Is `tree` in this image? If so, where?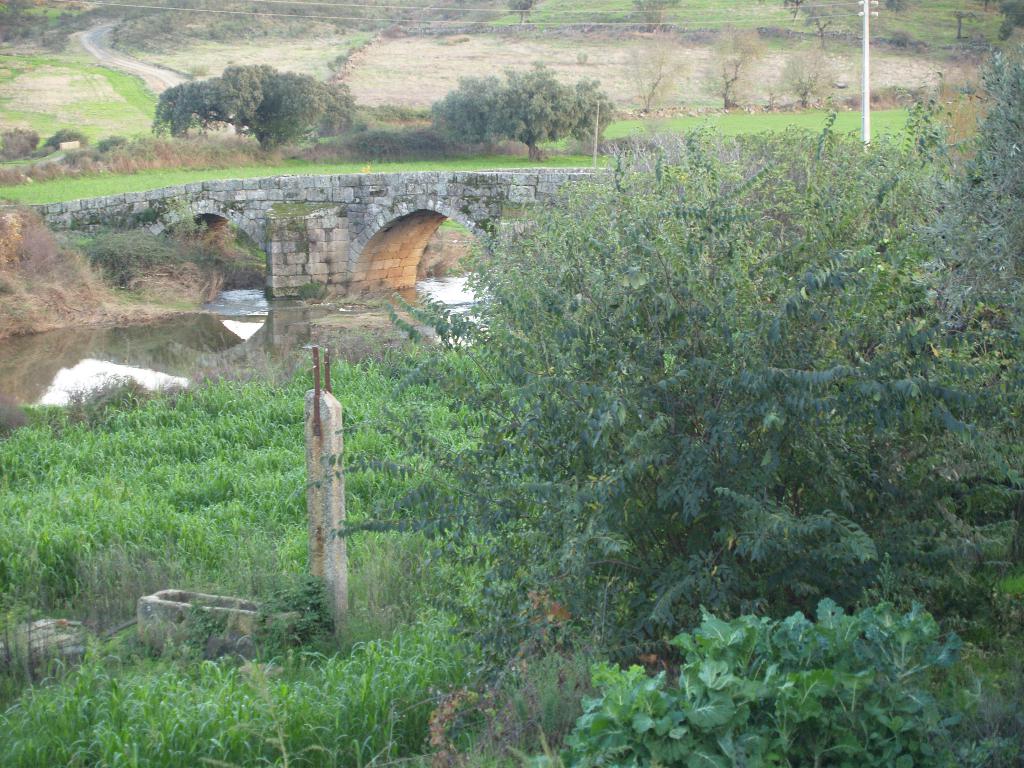
Yes, at 785 0 840 40.
